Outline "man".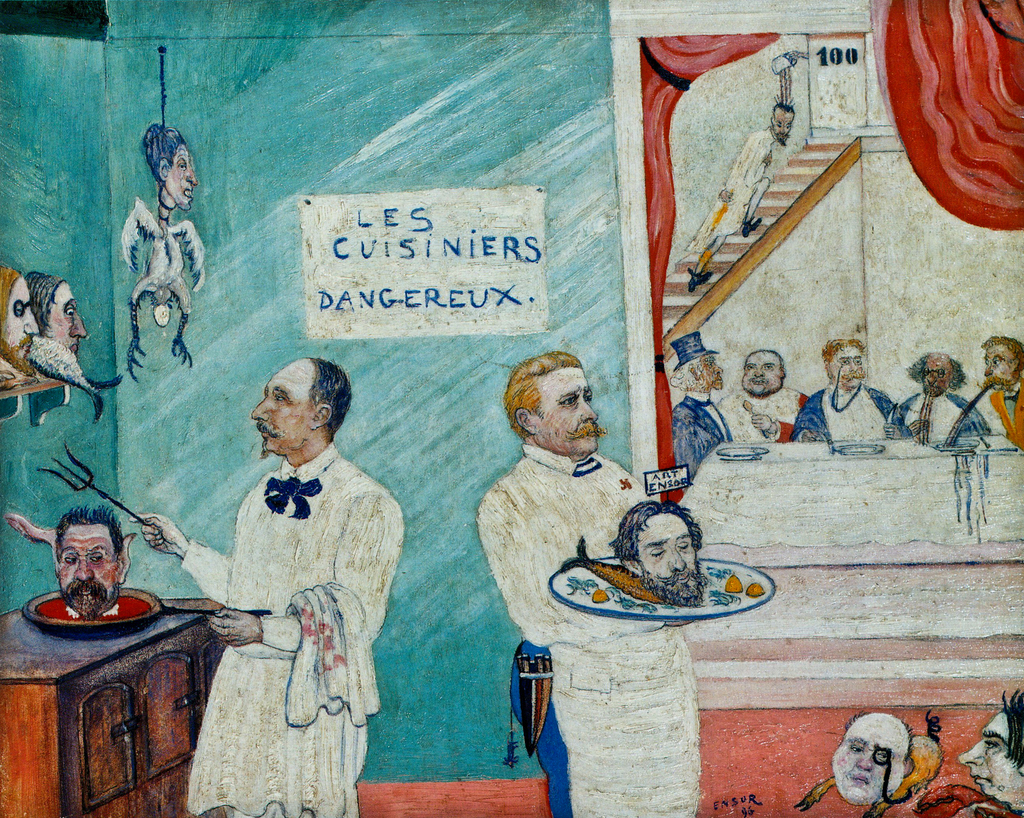
Outline: pyautogui.locateOnScreen(792, 337, 896, 443).
